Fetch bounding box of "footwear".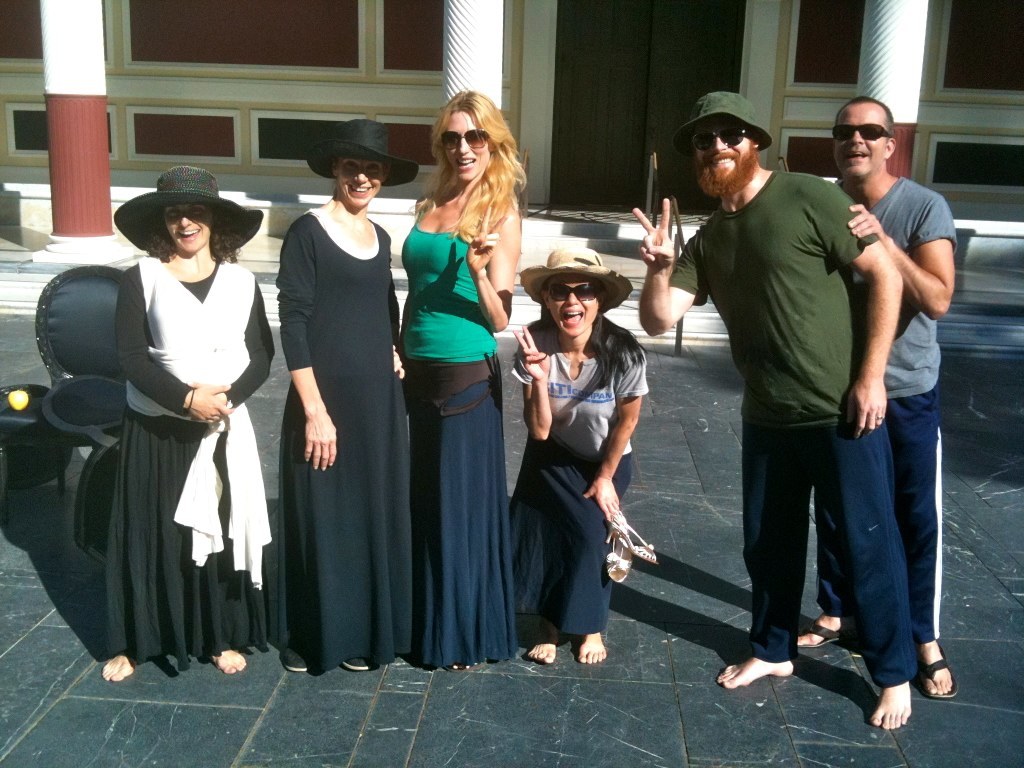
Bbox: x1=448, y1=664, x2=485, y2=673.
